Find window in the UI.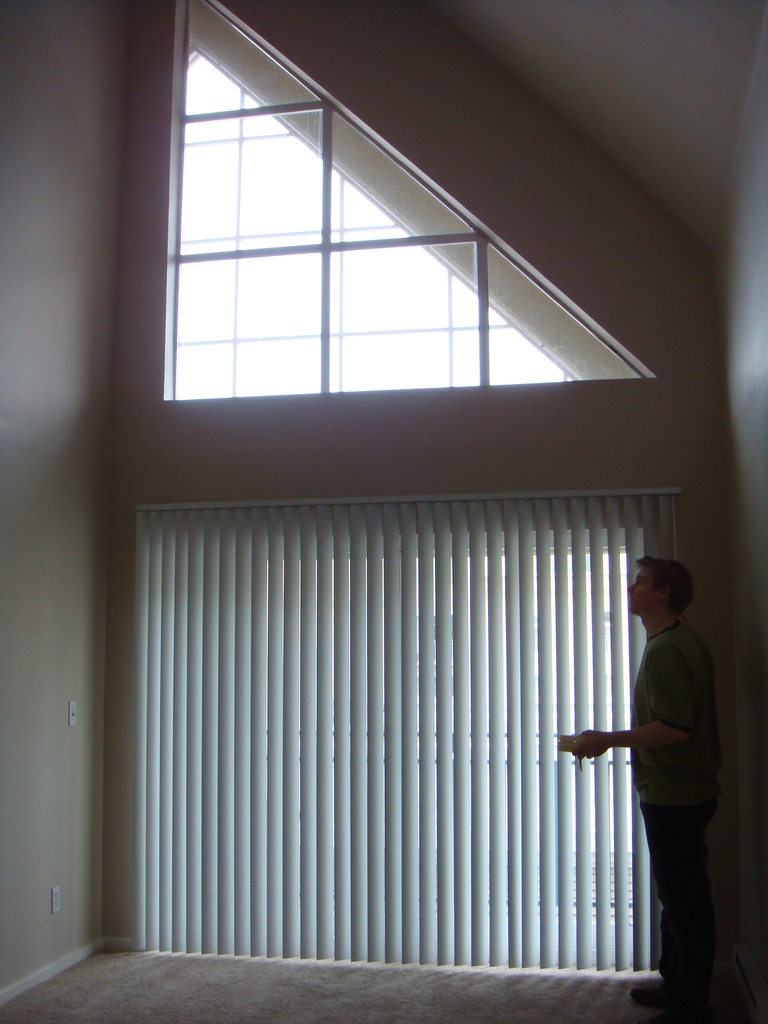
UI element at x1=163, y1=0, x2=656, y2=389.
